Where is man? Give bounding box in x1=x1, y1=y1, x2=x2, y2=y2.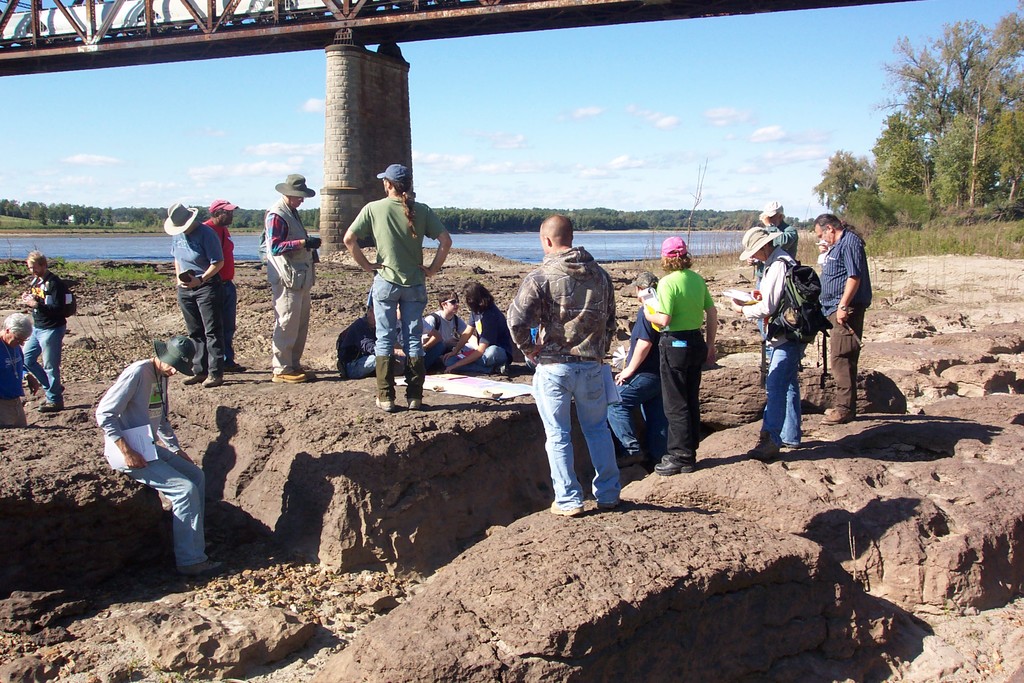
x1=0, y1=305, x2=32, y2=429.
